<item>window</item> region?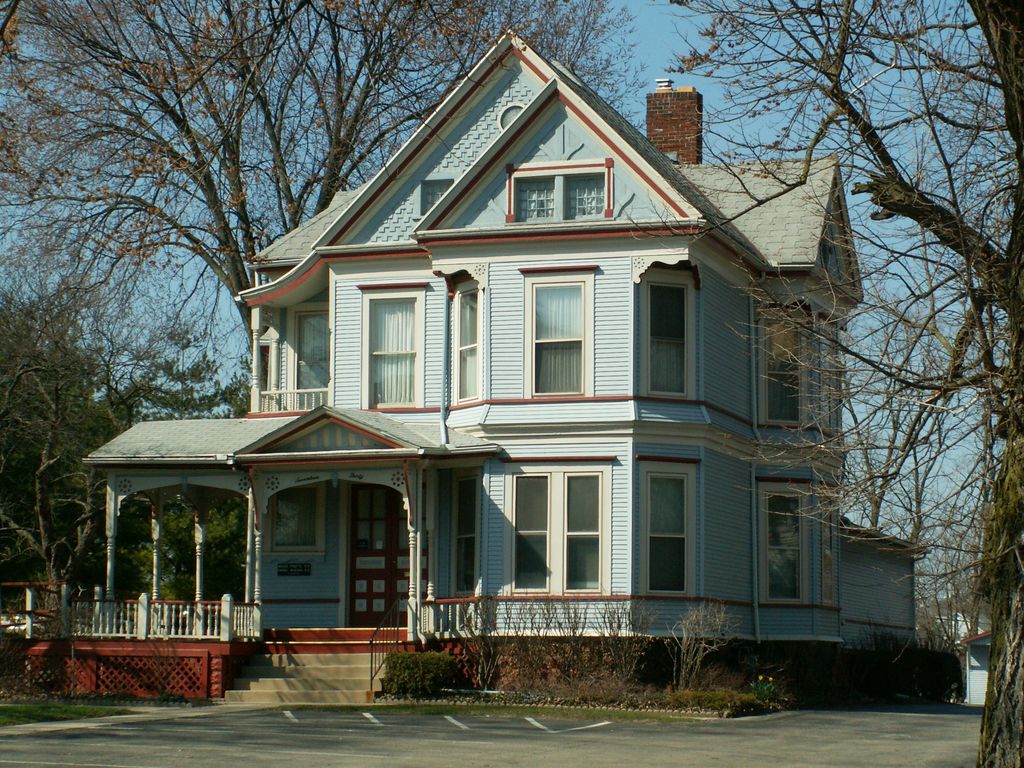
518 464 555 586
